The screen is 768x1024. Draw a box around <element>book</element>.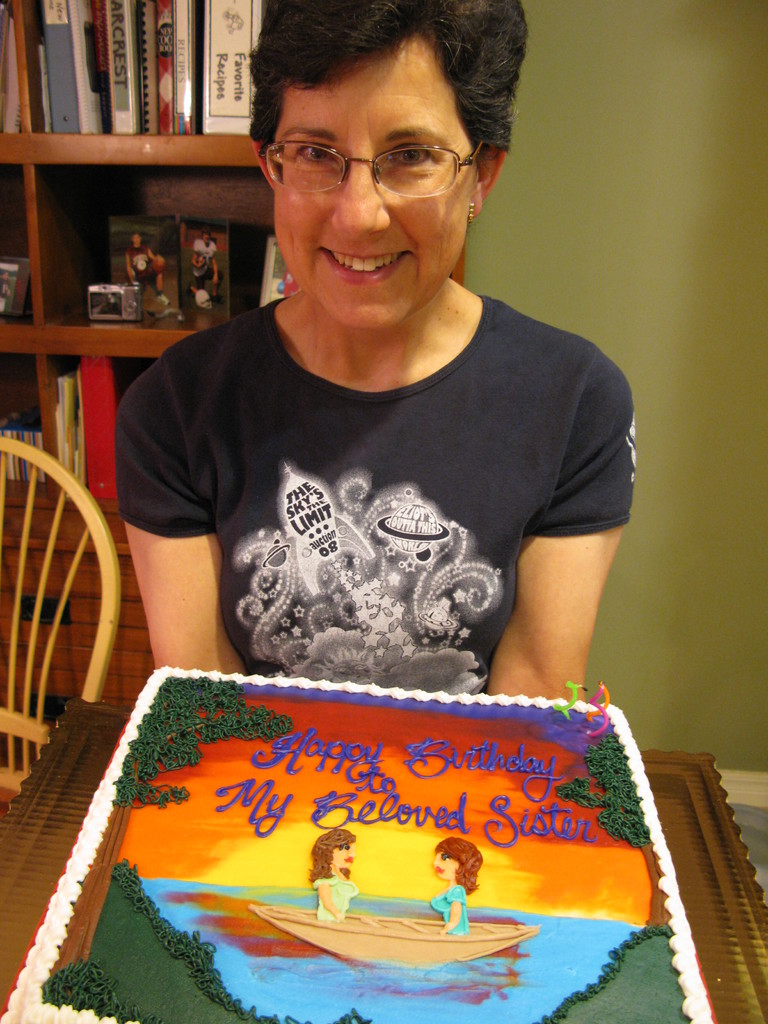
region(0, 257, 27, 319).
